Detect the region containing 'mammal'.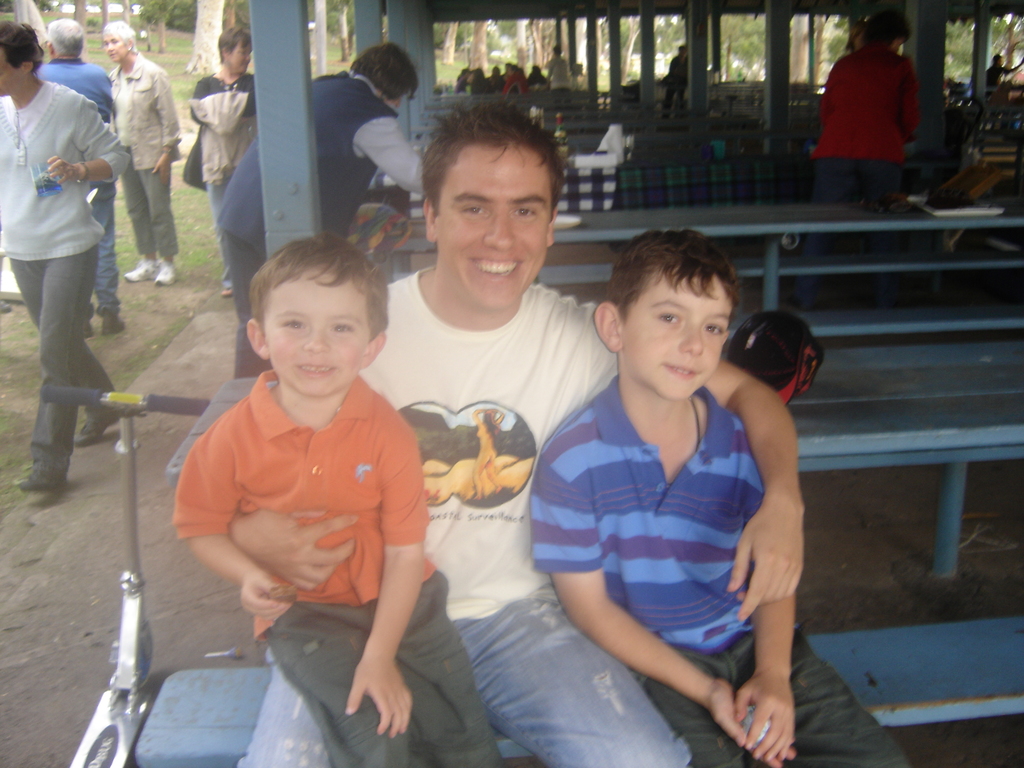
x1=979 y1=54 x2=1023 y2=99.
